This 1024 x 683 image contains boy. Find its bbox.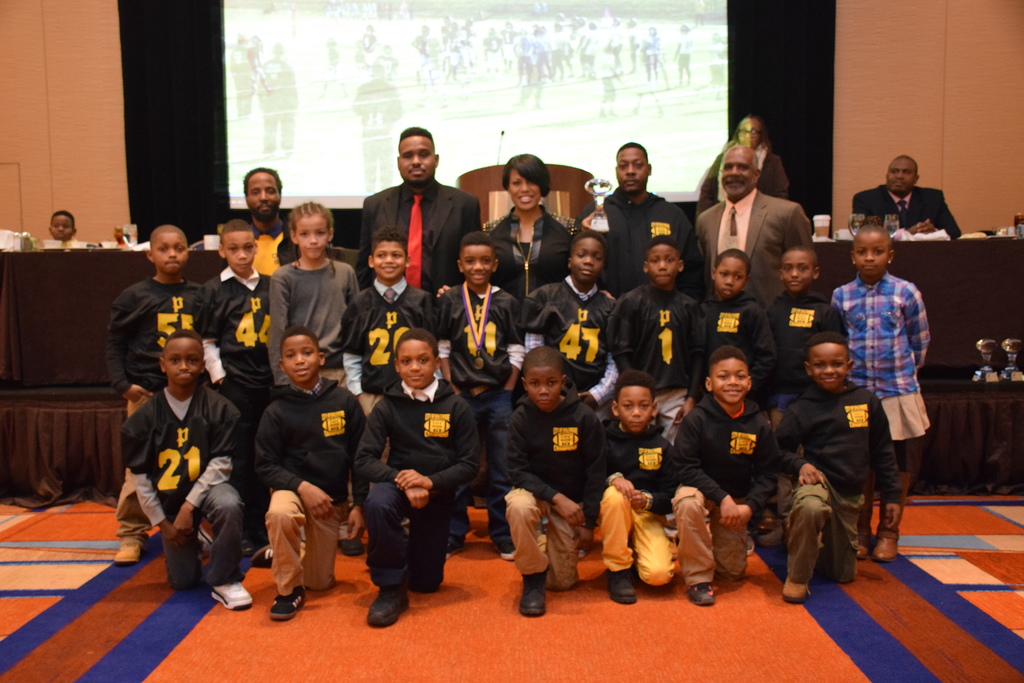
x1=252 y1=325 x2=375 y2=623.
